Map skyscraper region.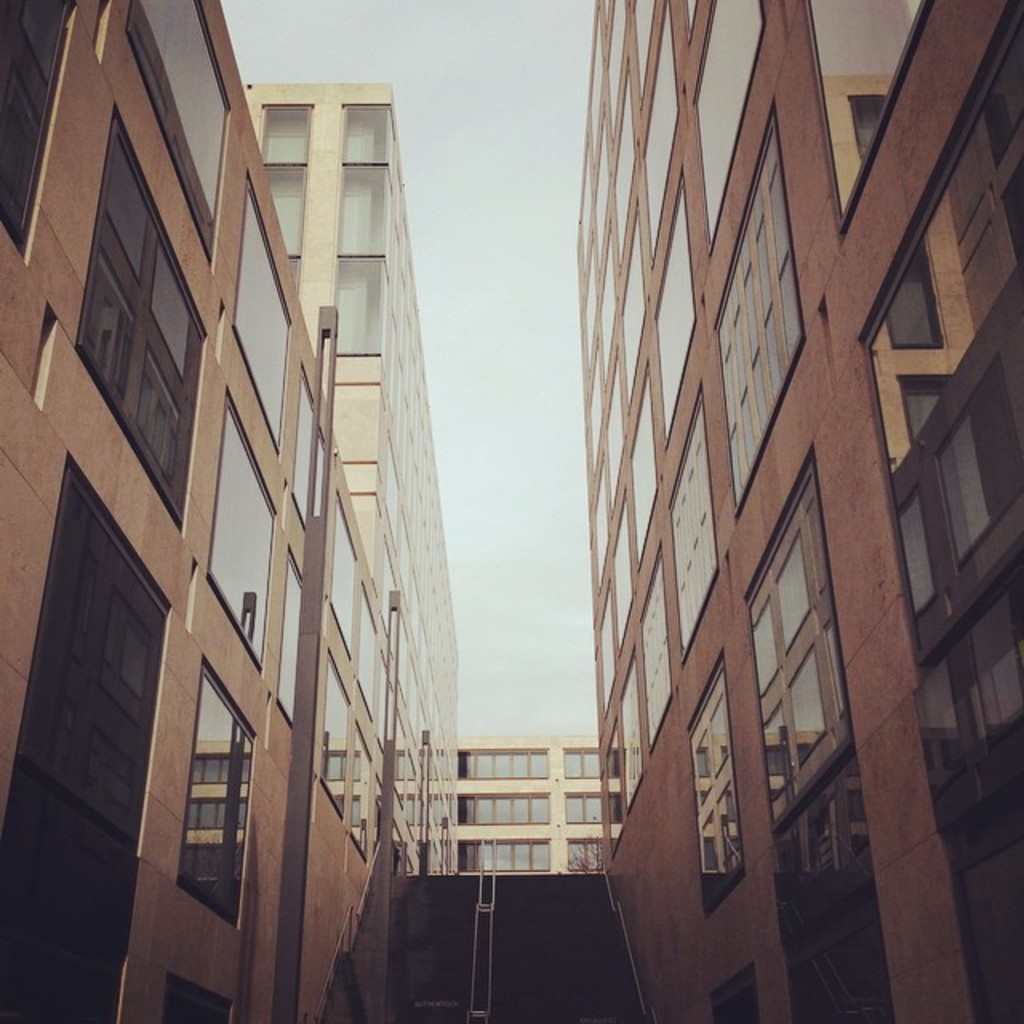
Mapped to Rect(242, 82, 461, 1022).
